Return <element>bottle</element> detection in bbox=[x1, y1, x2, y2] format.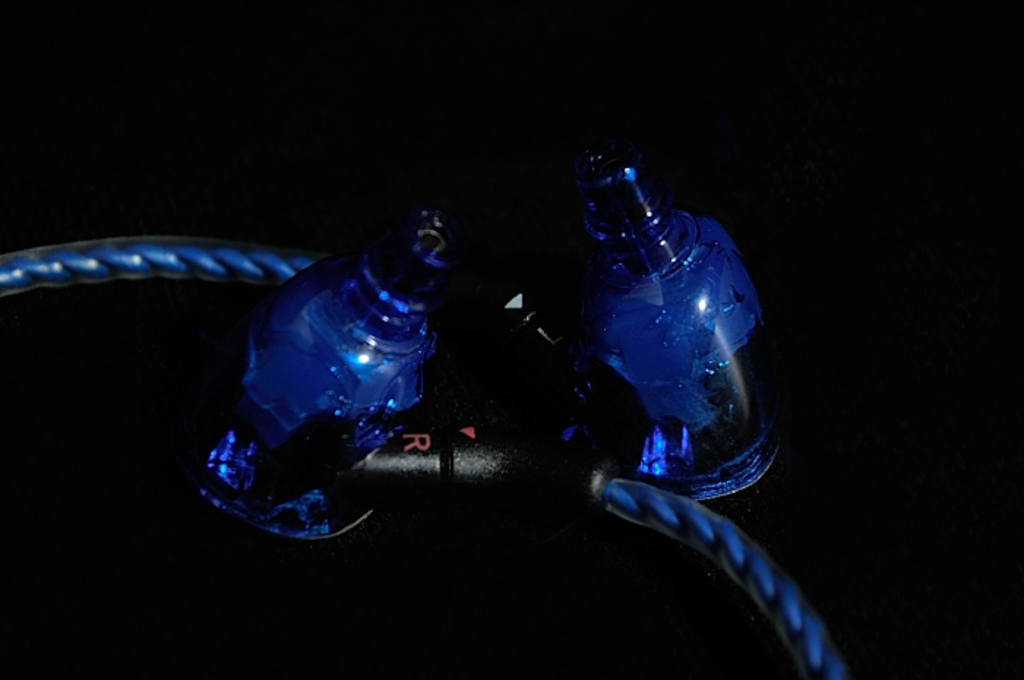
bbox=[546, 111, 816, 502].
